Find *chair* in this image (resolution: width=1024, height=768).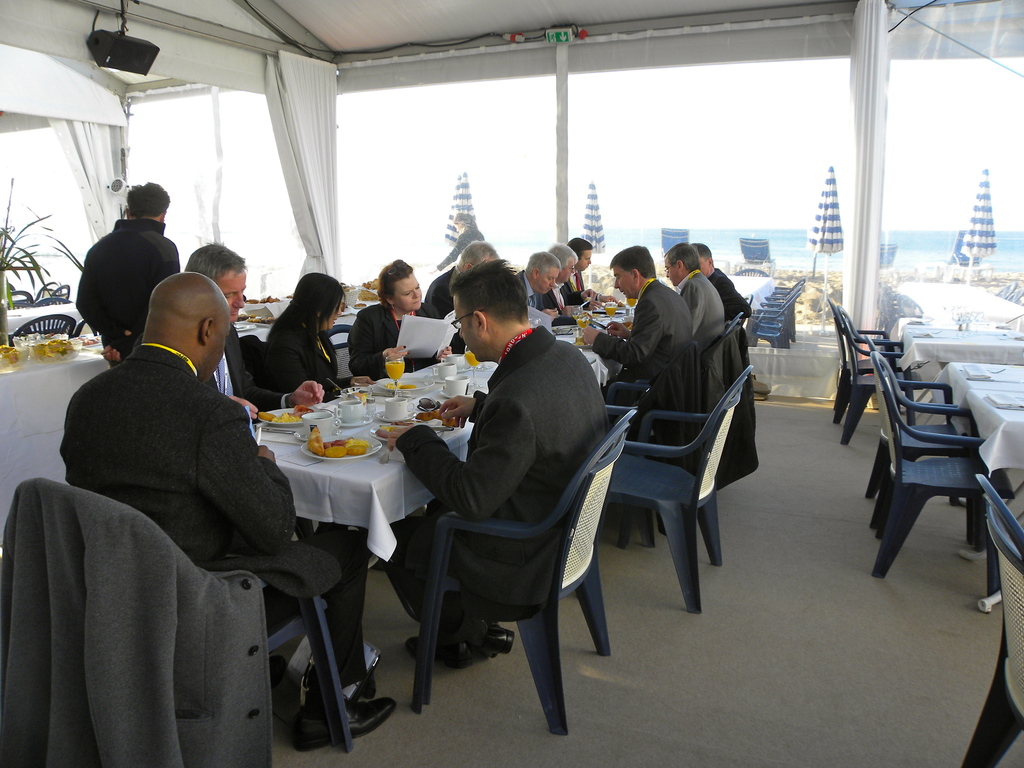
(x1=960, y1=476, x2=1023, y2=767).
